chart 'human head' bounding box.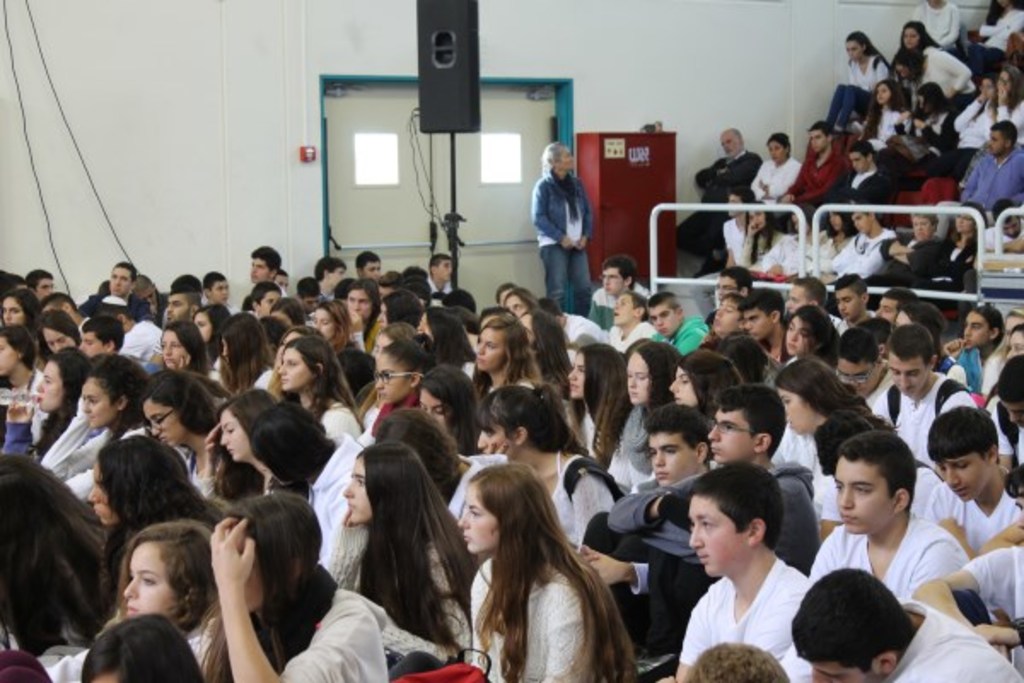
Charted: locate(887, 304, 942, 331).
